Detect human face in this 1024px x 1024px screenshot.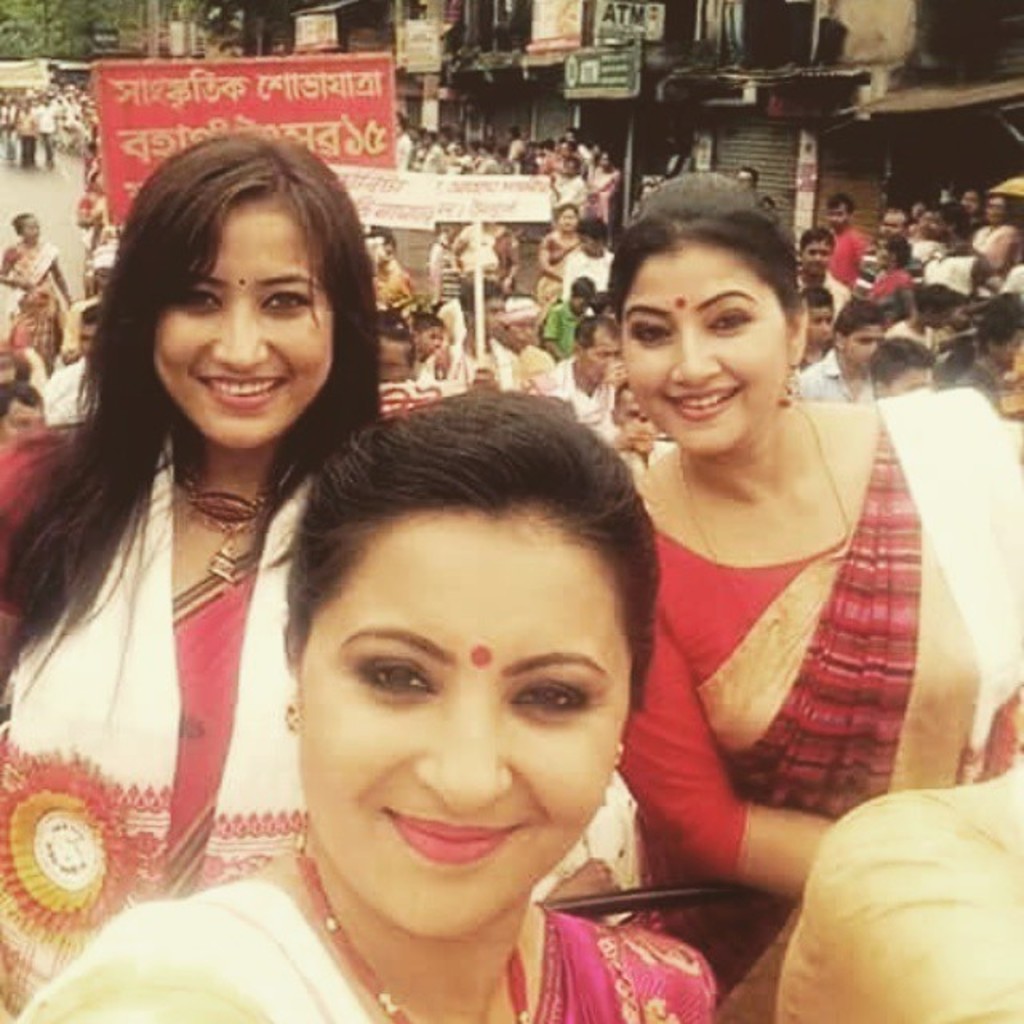
Detection: [x1=149, y1=206, x2=330, y2=451].
